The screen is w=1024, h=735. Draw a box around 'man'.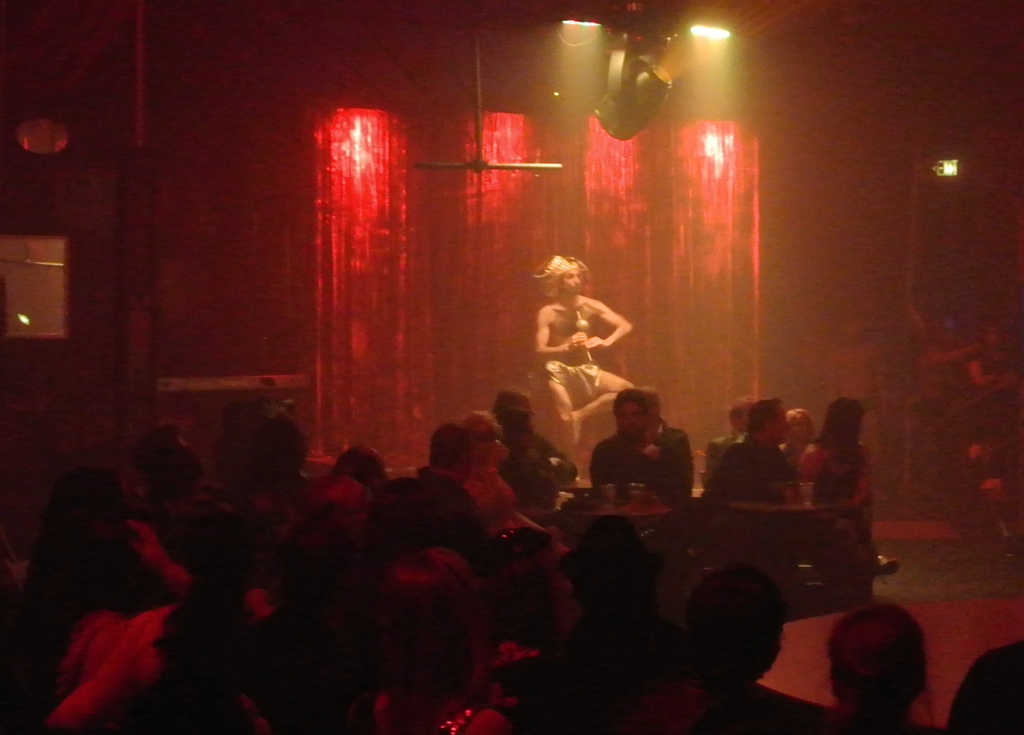
{"left": 528, "top": 264, "right": 639, "bottom": 490}.
